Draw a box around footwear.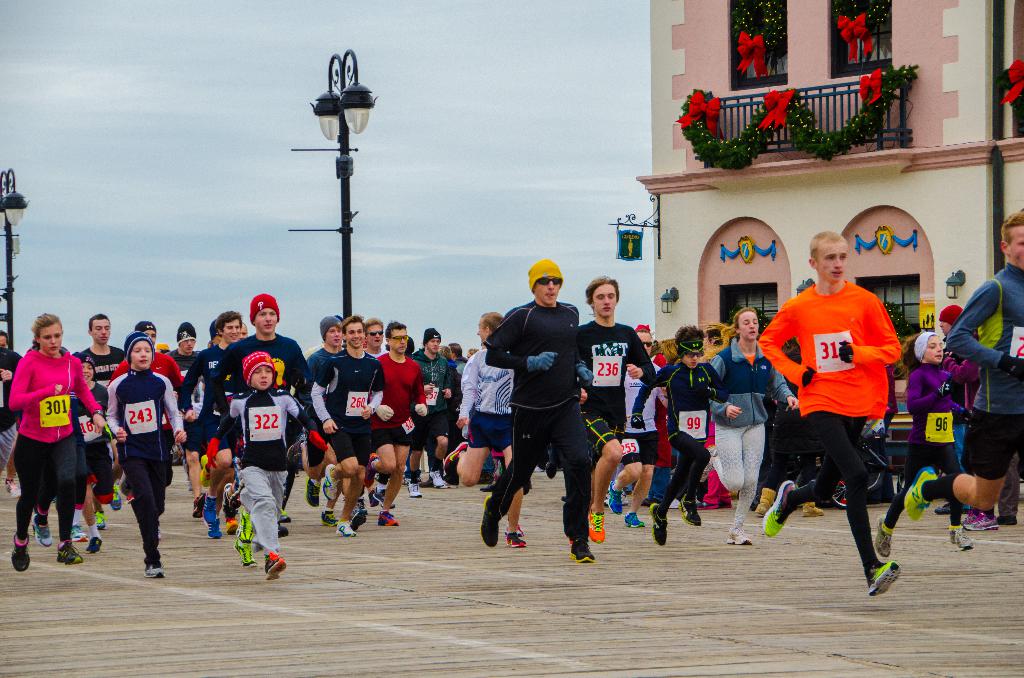
rect(307, 478, 322, 508).
